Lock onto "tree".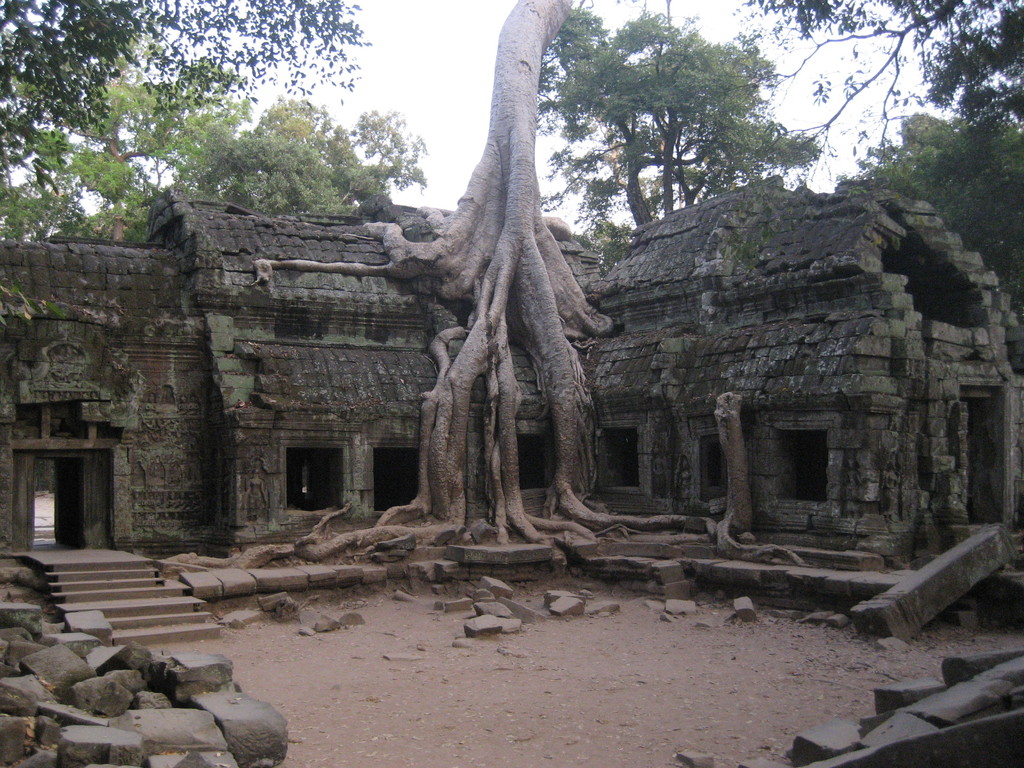
Locked: region(534, 4, 825, 227).
